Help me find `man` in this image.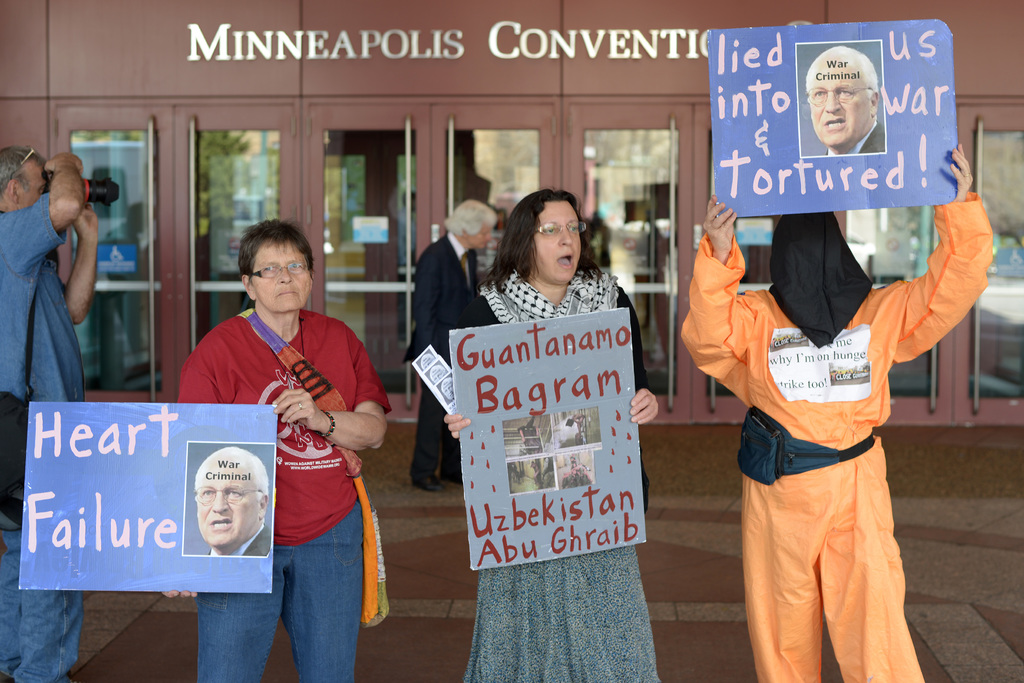
Found it: 0 147 102 682.
